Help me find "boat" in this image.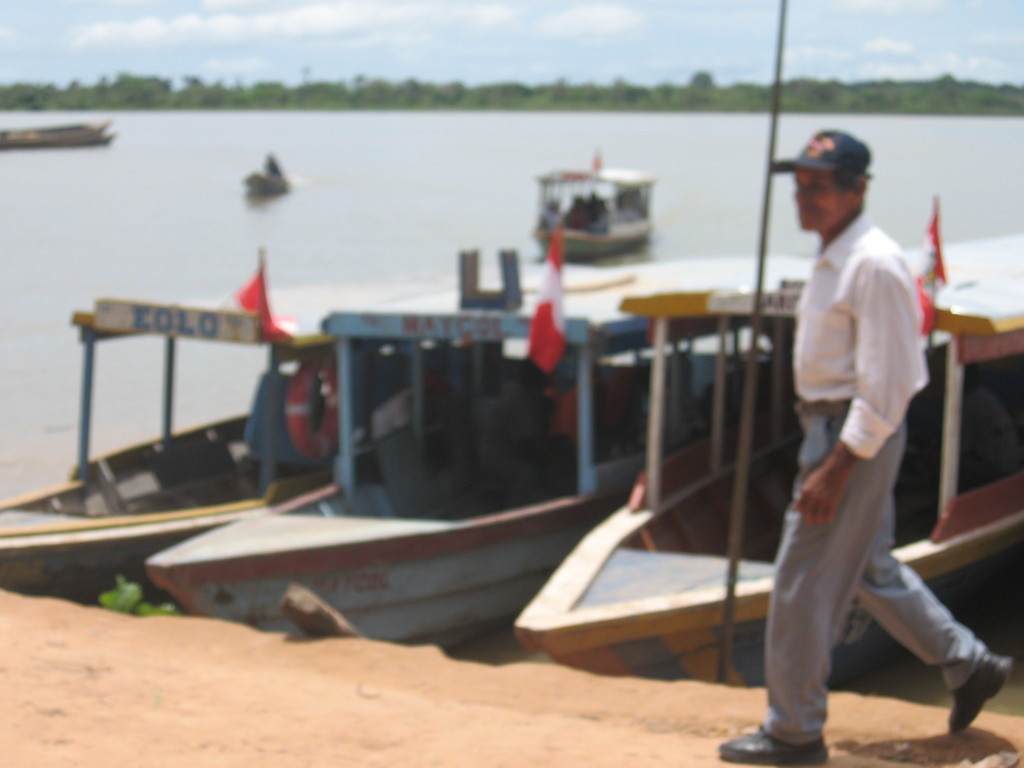
Found it: pyautogui.locateOnScreen(0, 123, 115, 144).
